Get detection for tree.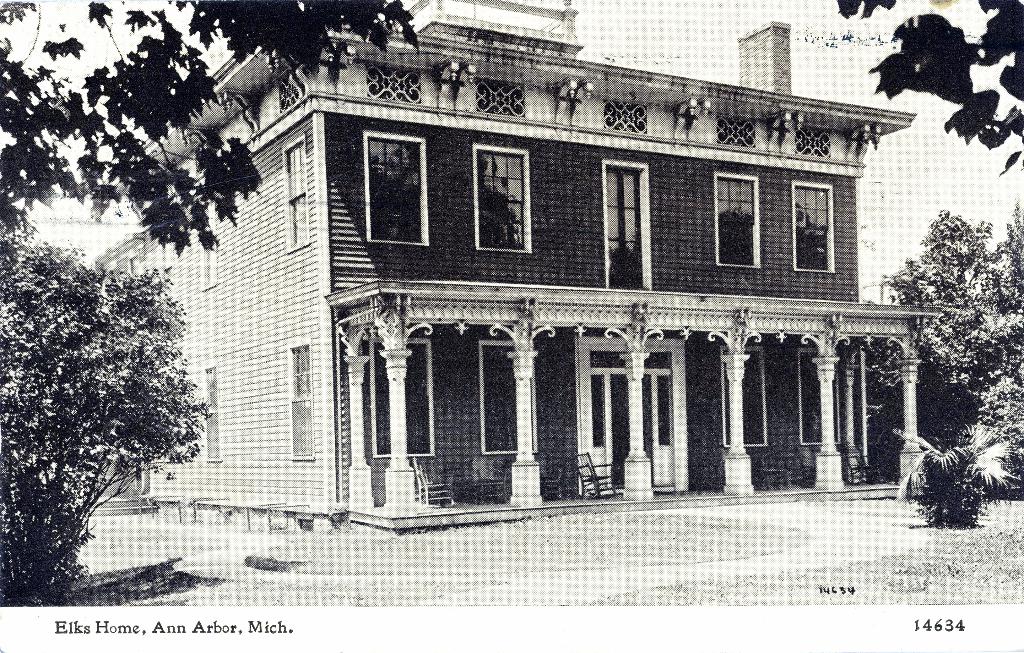
Detection: left=836, top=0, right=1023, bottom=176.
